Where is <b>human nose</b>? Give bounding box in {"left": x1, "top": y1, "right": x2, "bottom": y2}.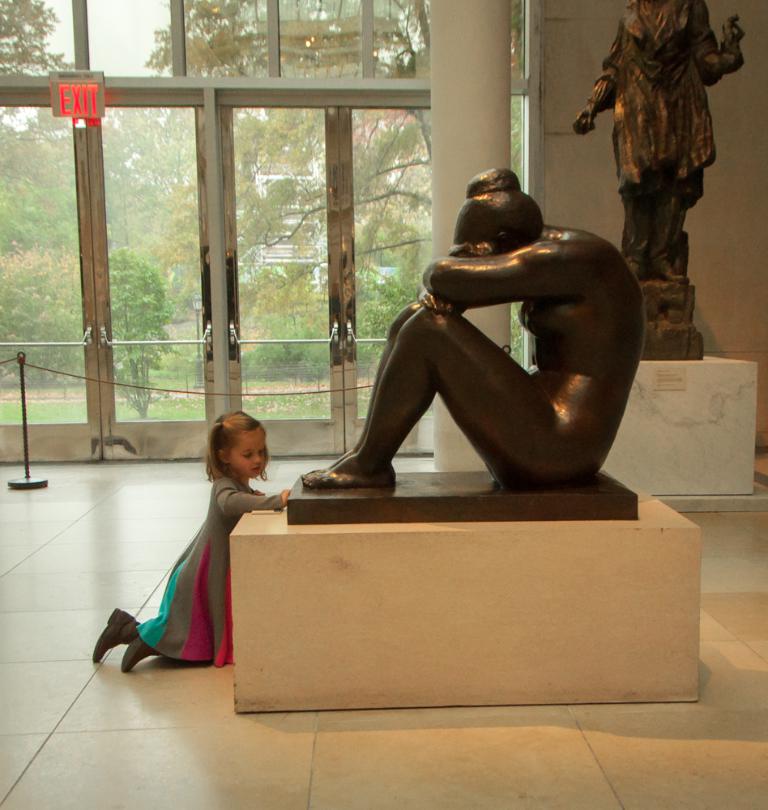
{"left": 255, "top": 455, "right": 259, "bottom": 461}.
